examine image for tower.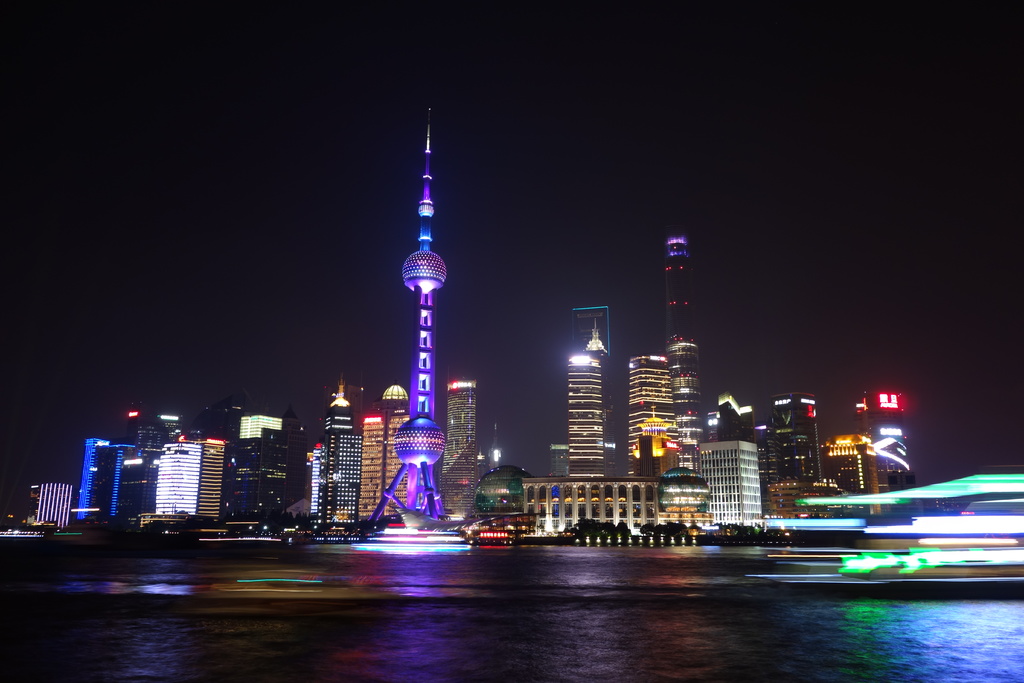
Examination result: (564,354,604,477).
